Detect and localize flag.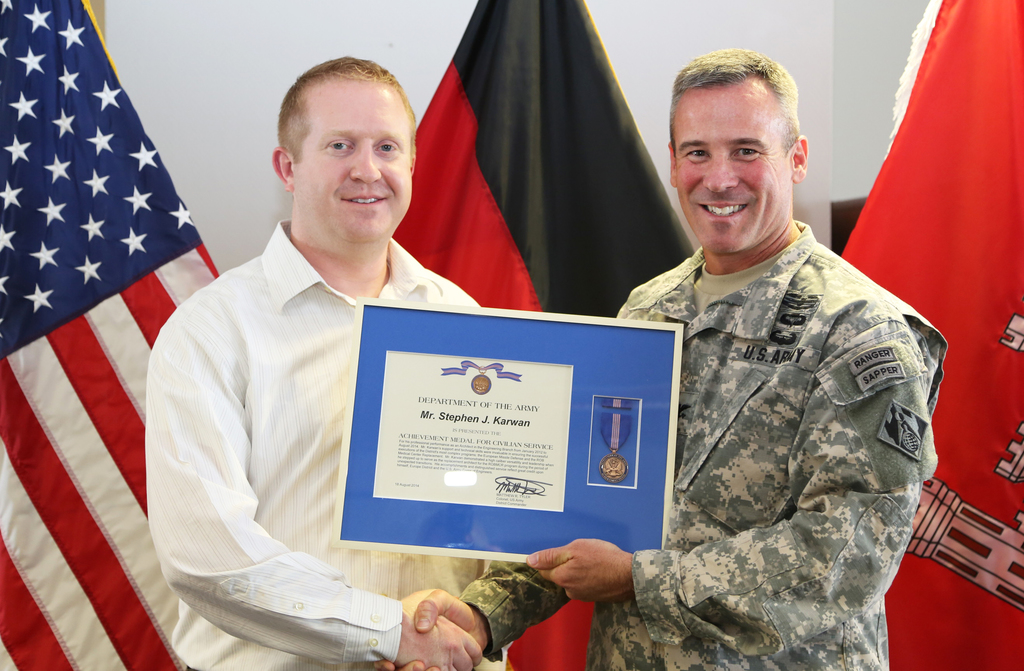
Localized at 797, 0, 1023, 670.
